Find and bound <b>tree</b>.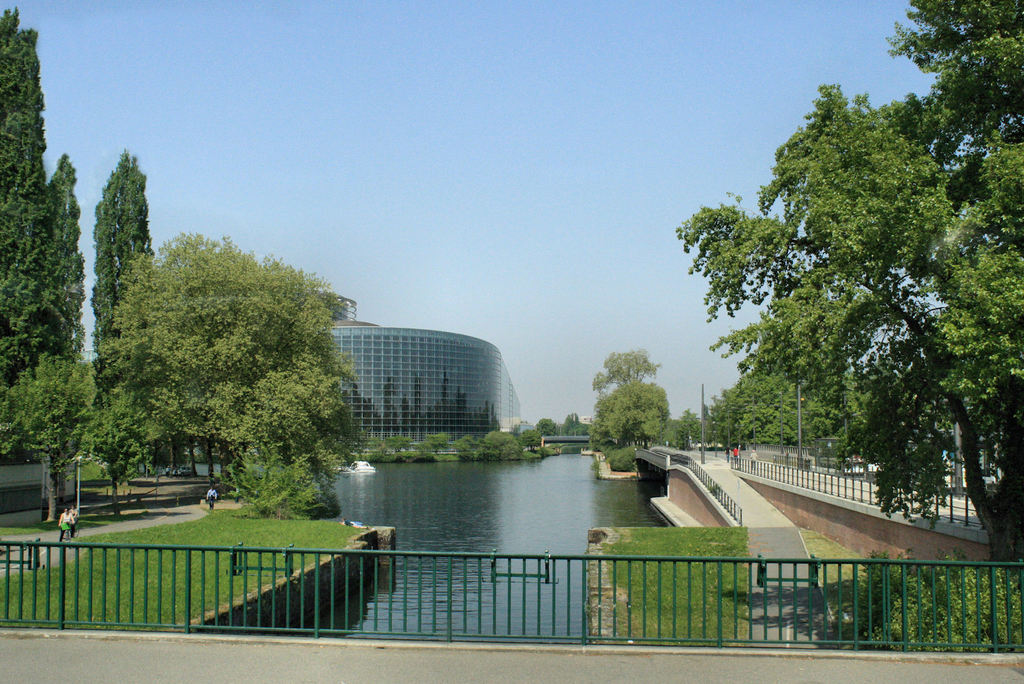
Bound: bbox=[590, 379, 675, 448].
